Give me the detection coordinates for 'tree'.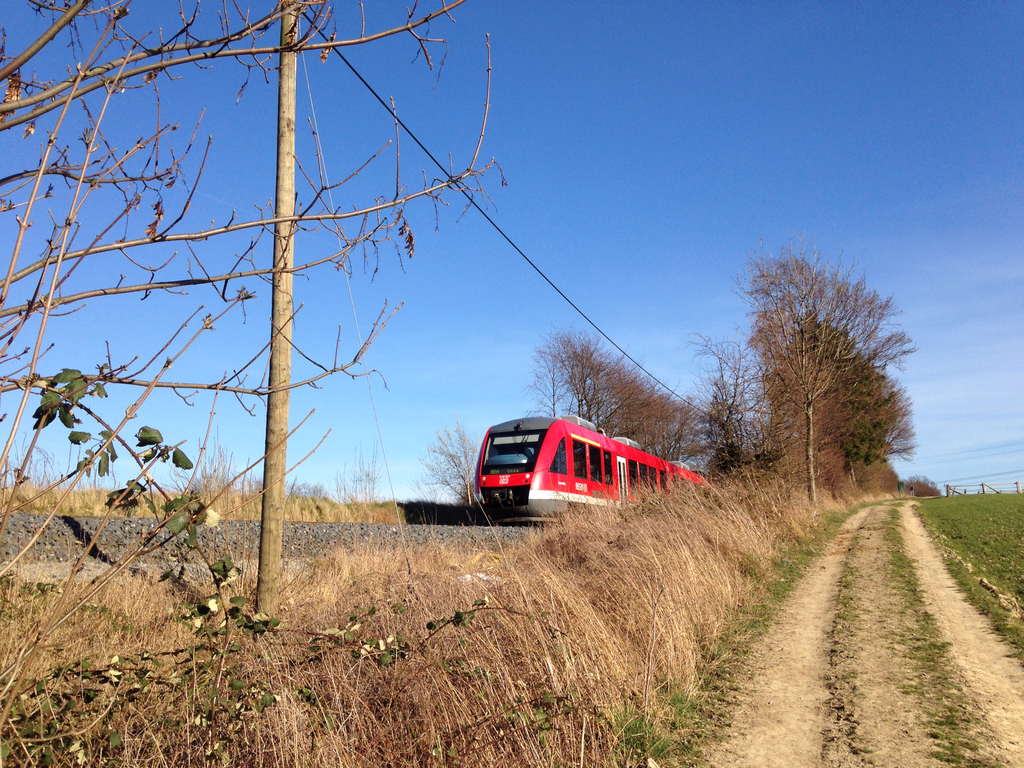
x1=0 y1=0 x2=514 y2=702.
